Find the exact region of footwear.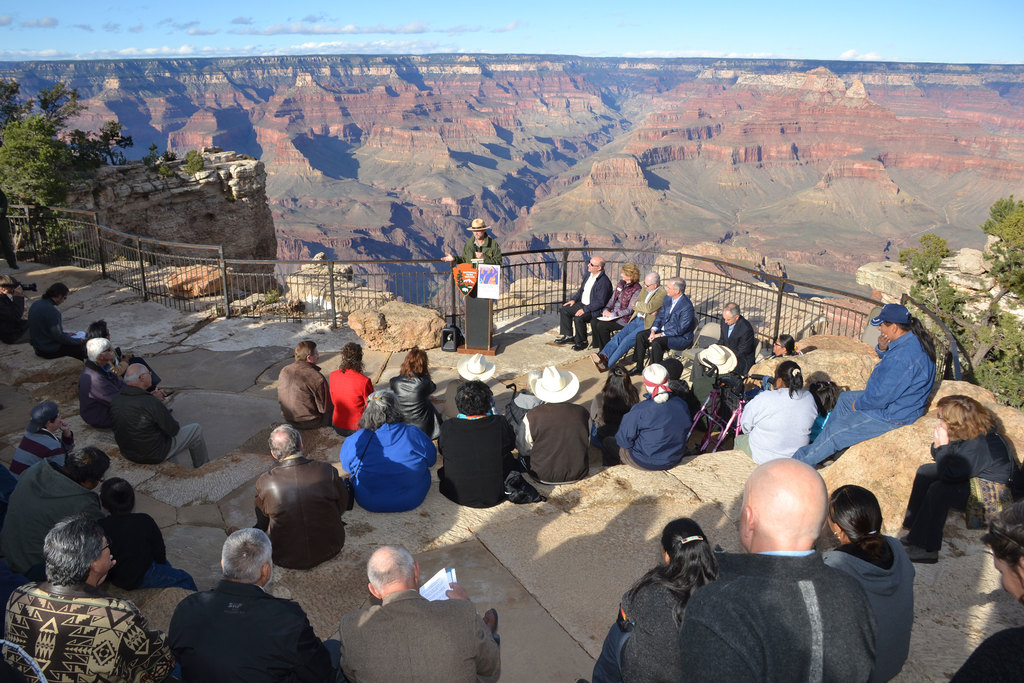
Exact region: (481, 608, 505, 646).
